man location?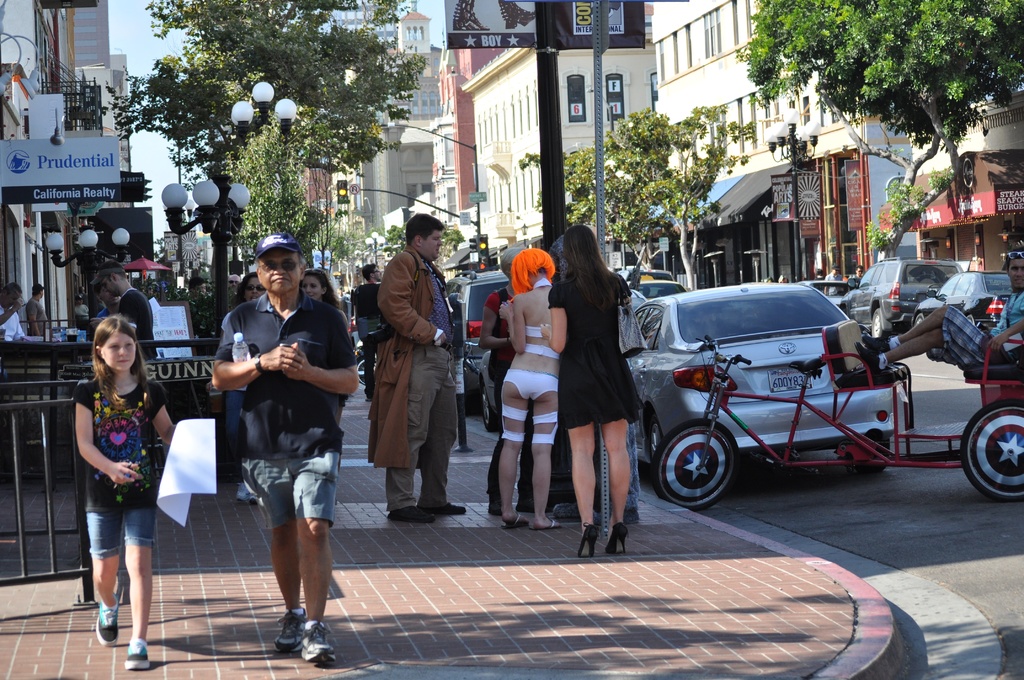
region(204, 235, 355, 647)
